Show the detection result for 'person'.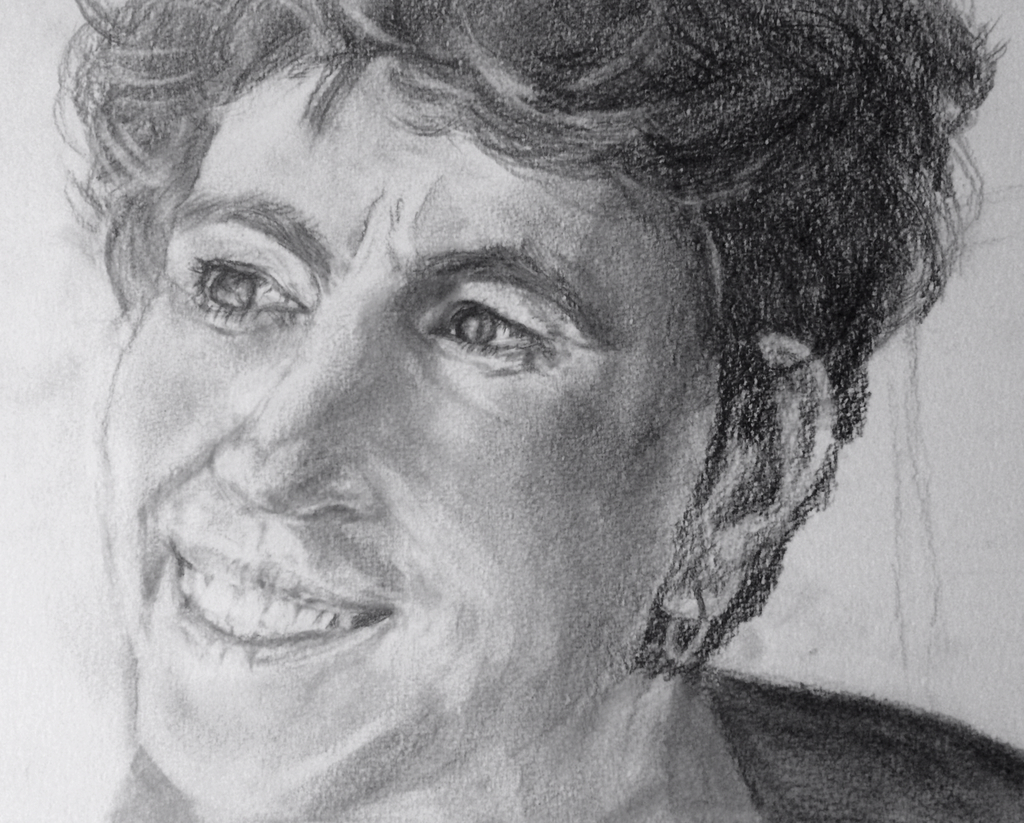
<box>13,8,989,808</box>.
